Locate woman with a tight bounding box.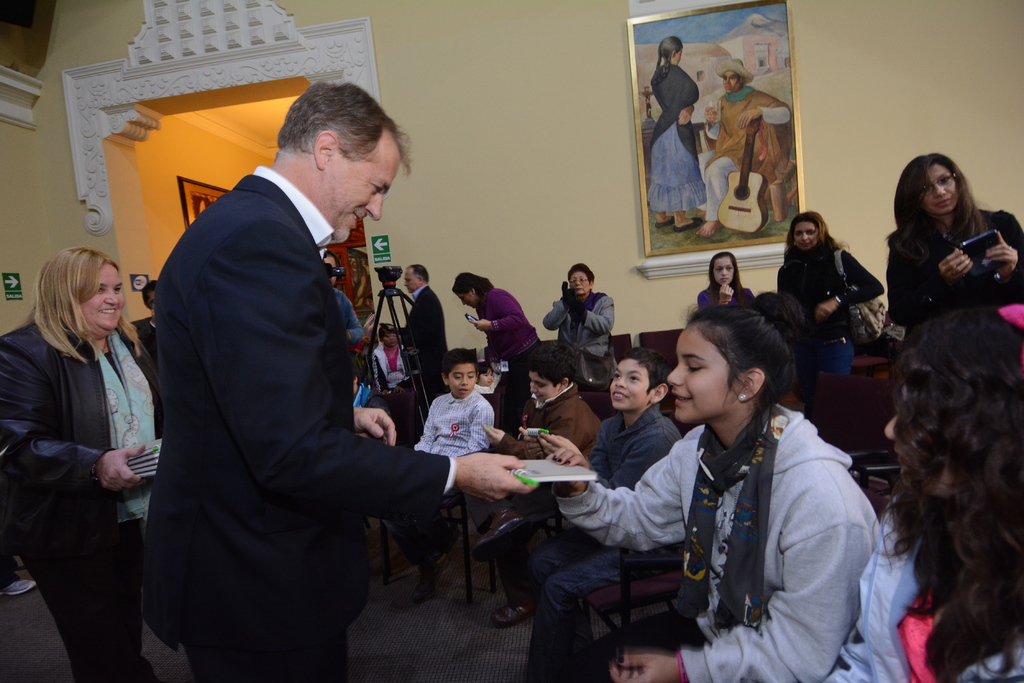
776 209 884 376.
